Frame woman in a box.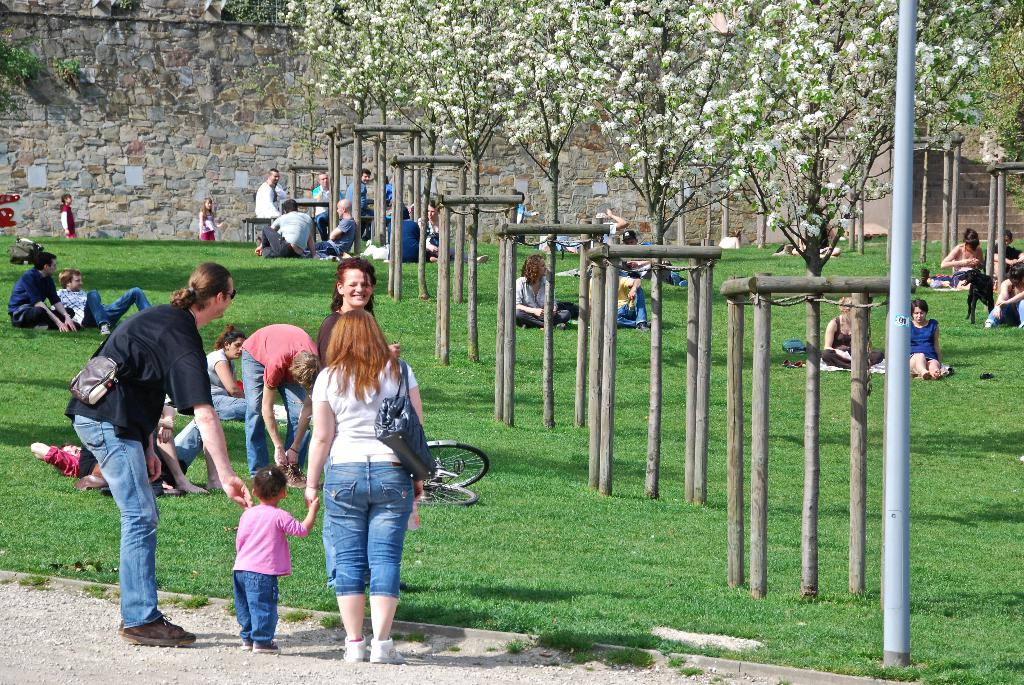
box(314, 253, 408, 370).
